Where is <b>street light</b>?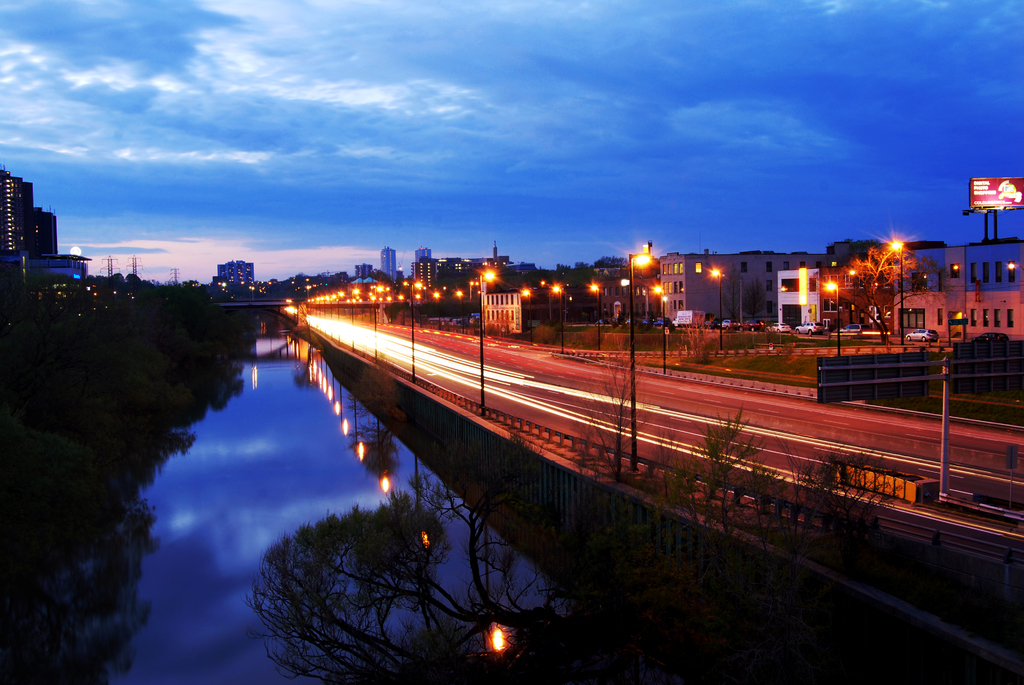
518 286 536 345.
